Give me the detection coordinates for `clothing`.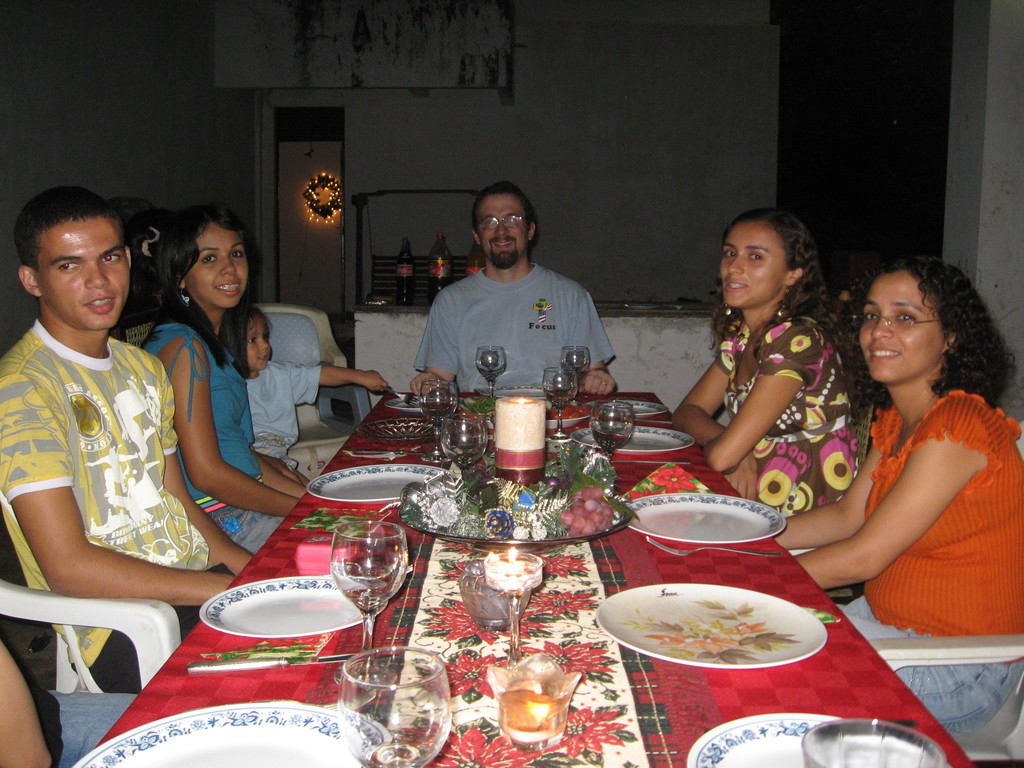
rect(239, 363, 321, 463).
